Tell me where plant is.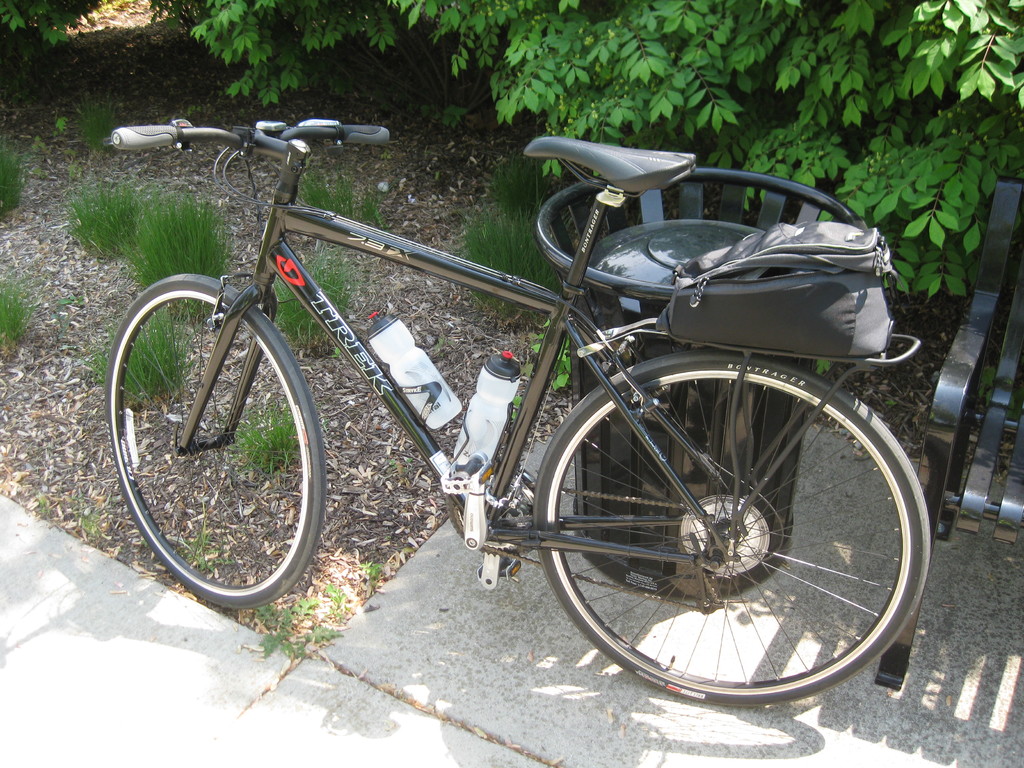
plant is at 819/358/831/375.
